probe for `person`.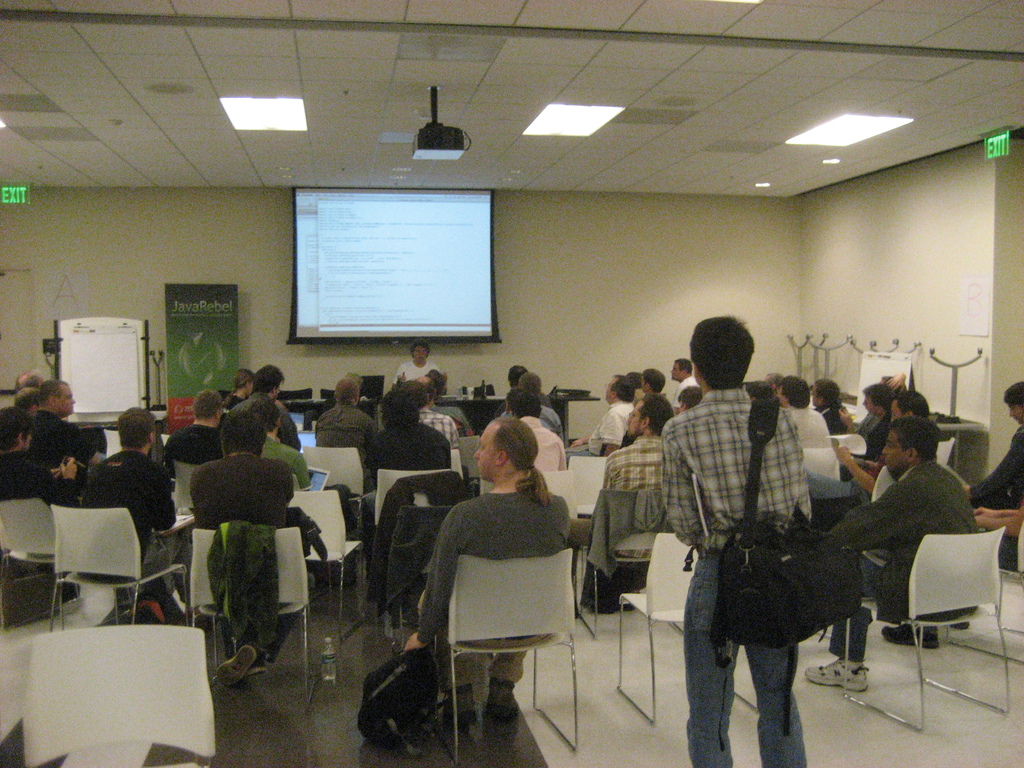
Probe result: <region>682, 315, 845, 764</region>.
